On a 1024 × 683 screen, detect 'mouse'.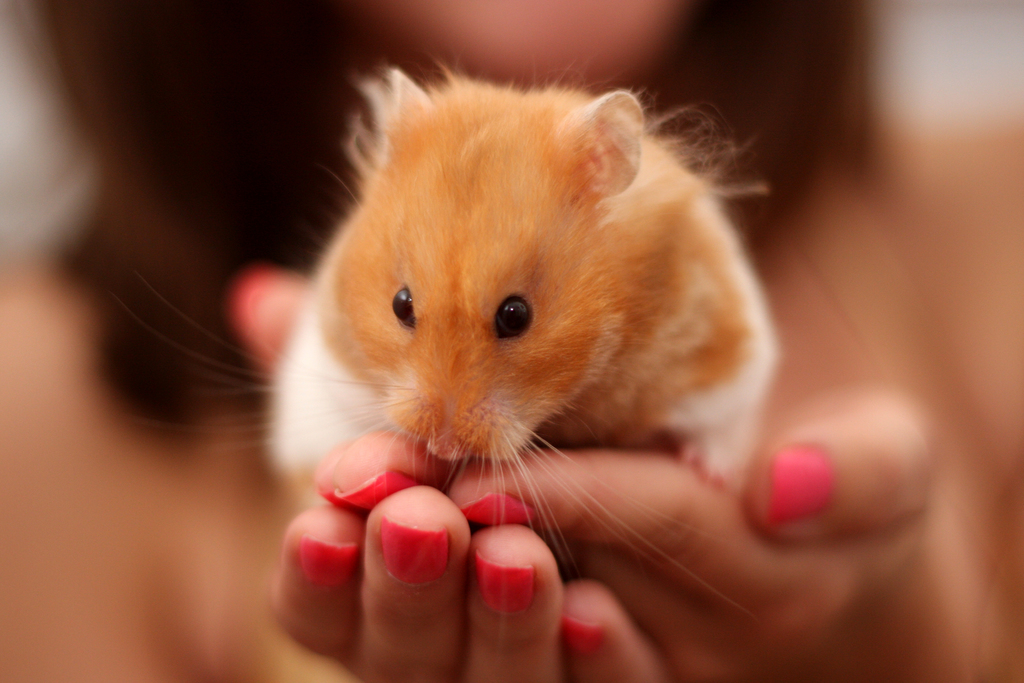
x1=232, y1=56, x2=736, y2=512.
